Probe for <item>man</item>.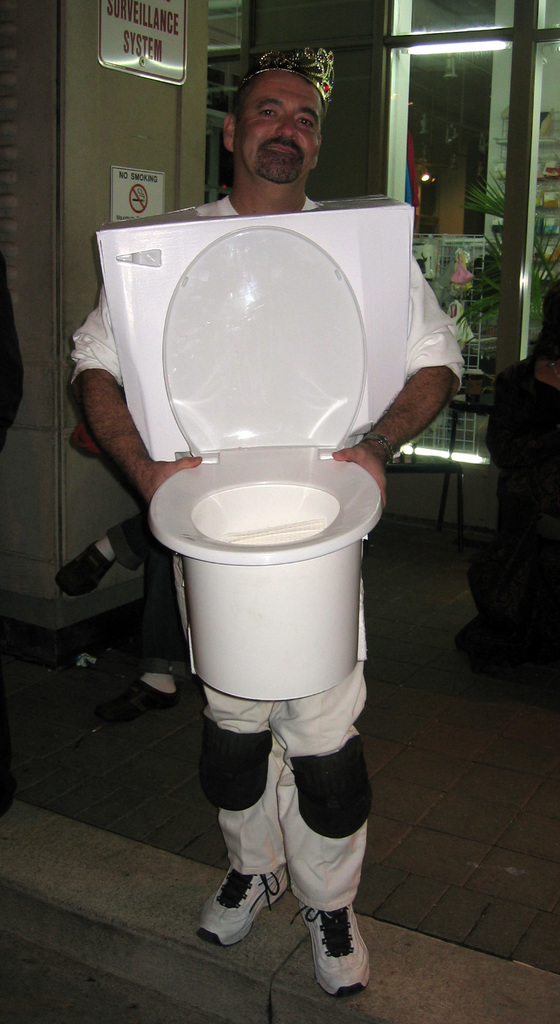
Probe result: 93, 99, 452, 903.
